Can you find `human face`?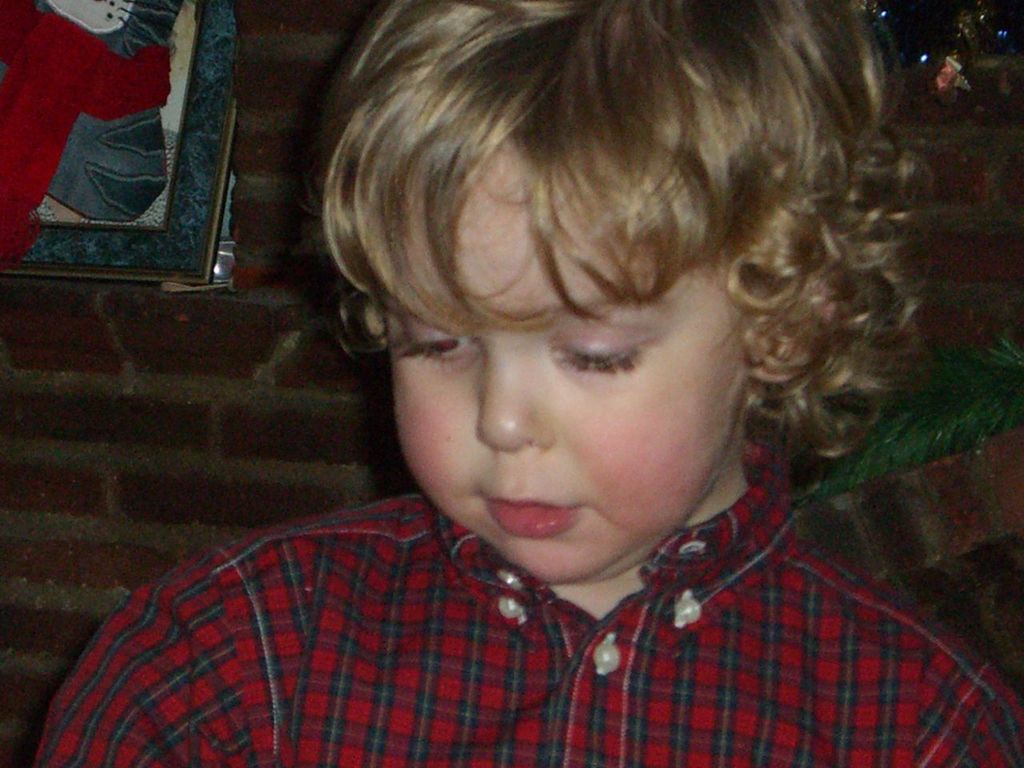
Yes, bounding box: box(394, 158, 748, 586).
